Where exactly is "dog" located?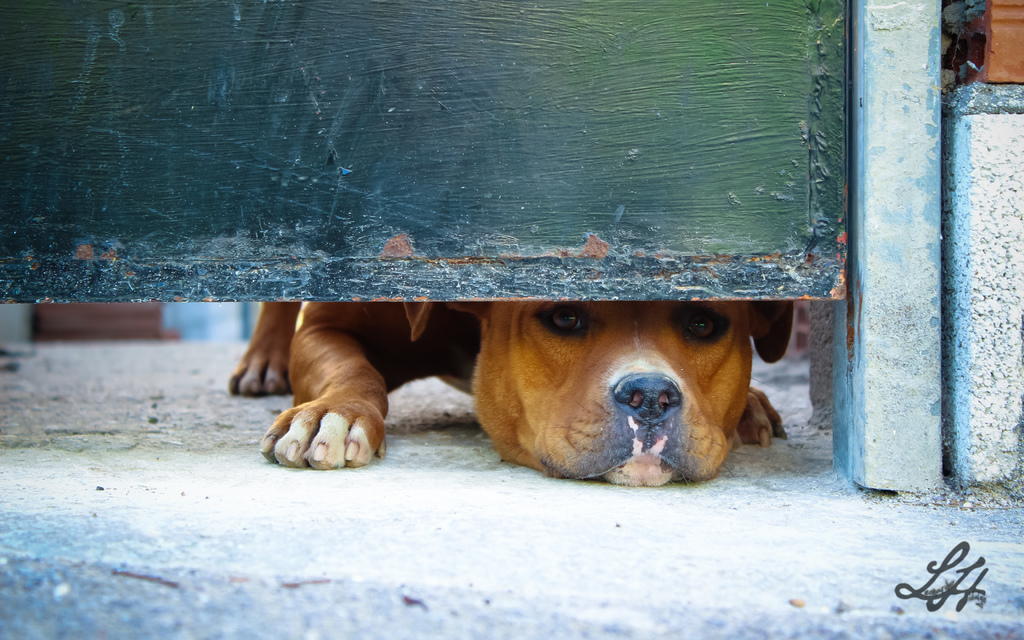
Its bounding box is 230,301,796,488.
